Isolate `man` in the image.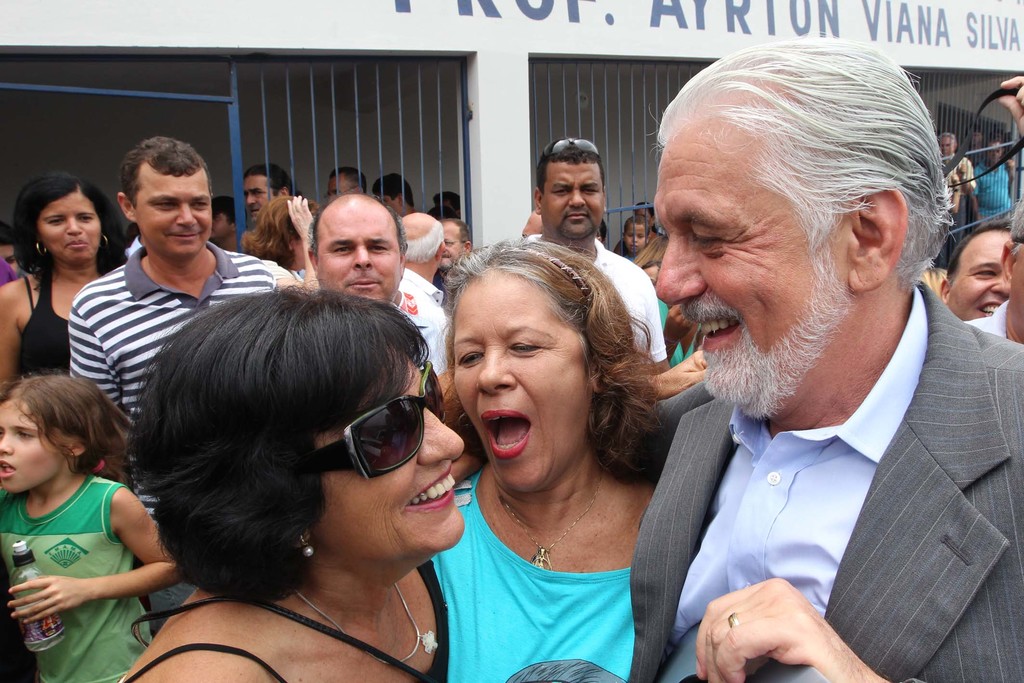
Isolated region: bbox=[528, 138, 669, 369].
